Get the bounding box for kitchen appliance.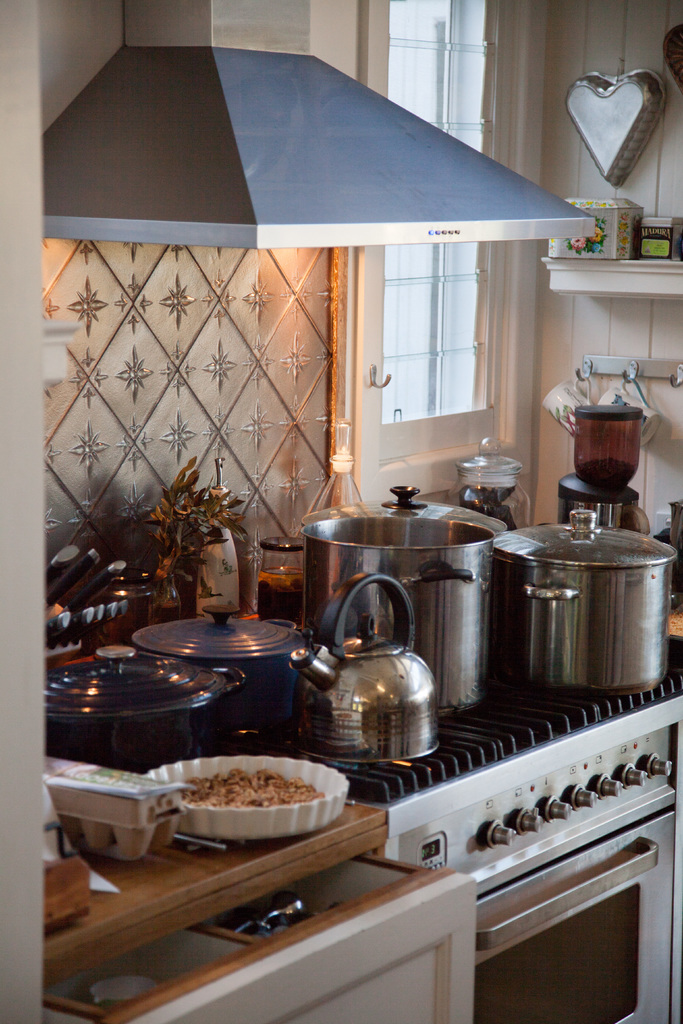
box(301, 516, 502, 704).
